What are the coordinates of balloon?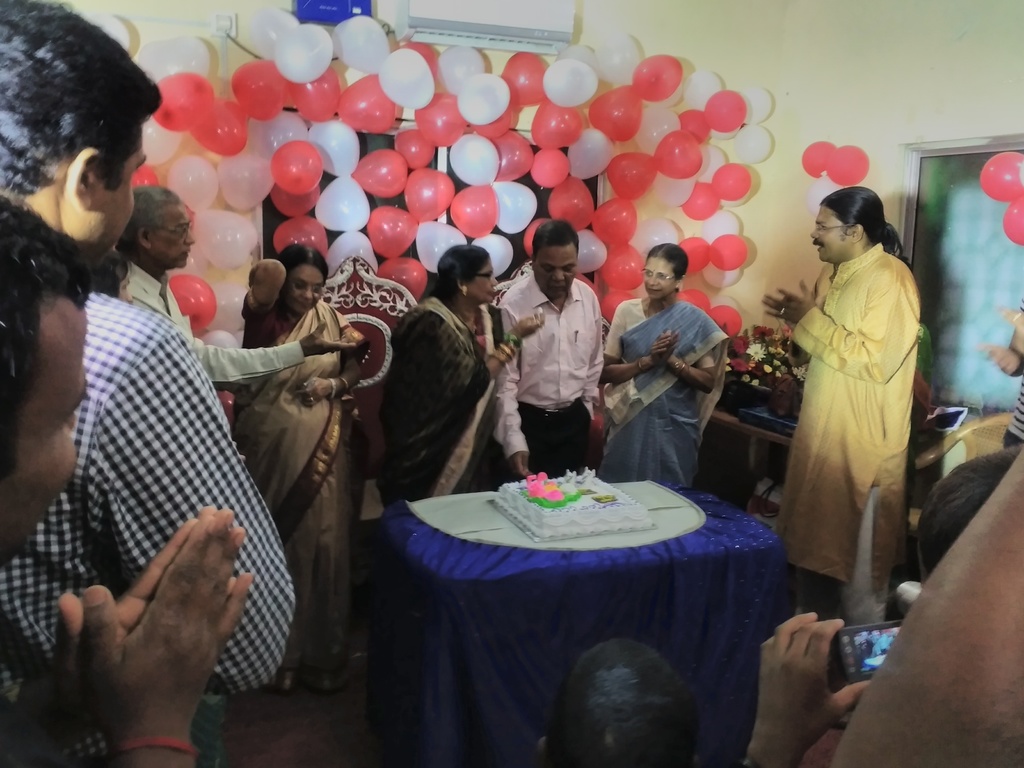
bbox=(262, 111, 310, 156).
